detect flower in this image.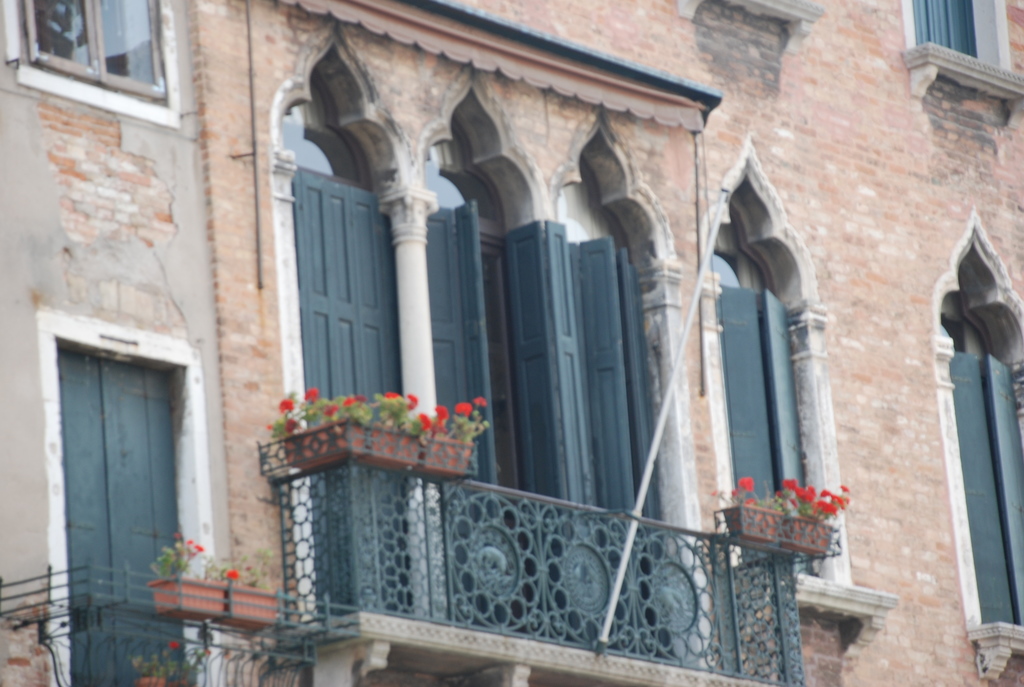
Detection: left=289, top=413, right=298, bottom=432.
